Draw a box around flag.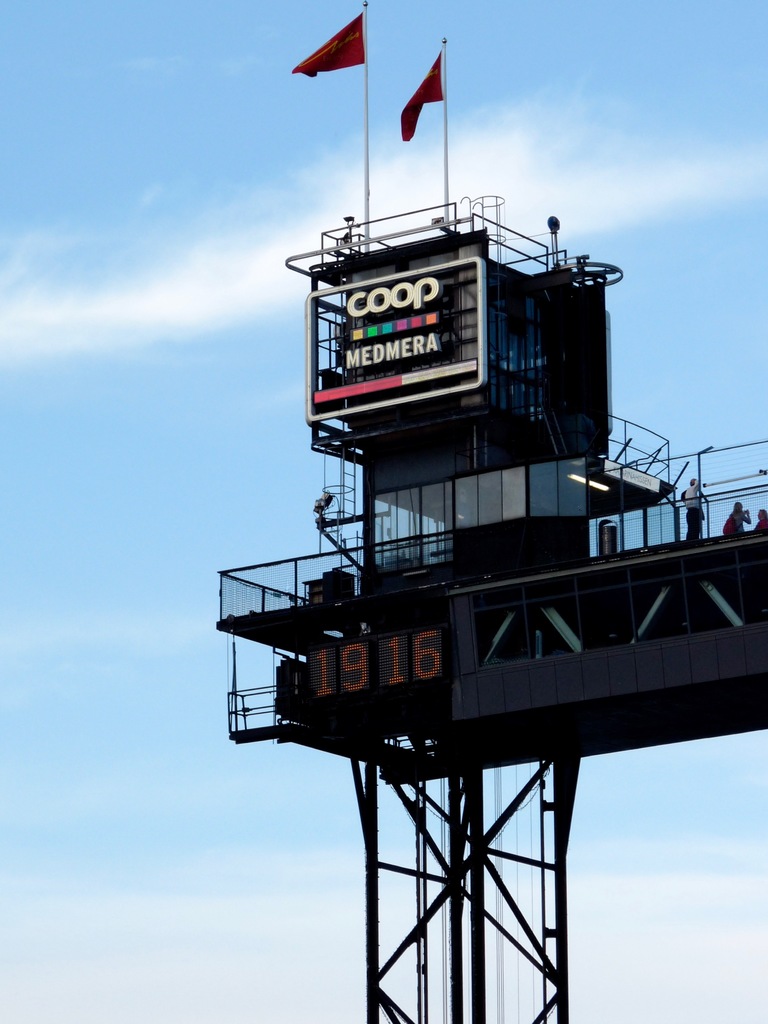
region(388, 49, 441, 140).
